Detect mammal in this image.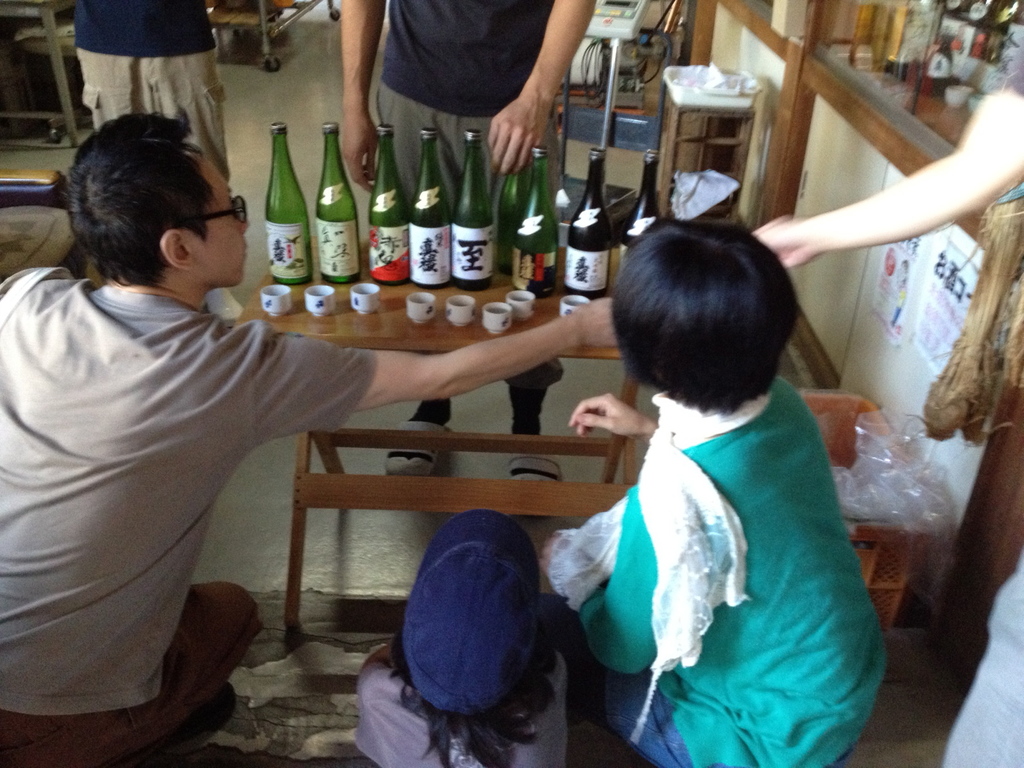
Detection: 747,37,1023,767.
